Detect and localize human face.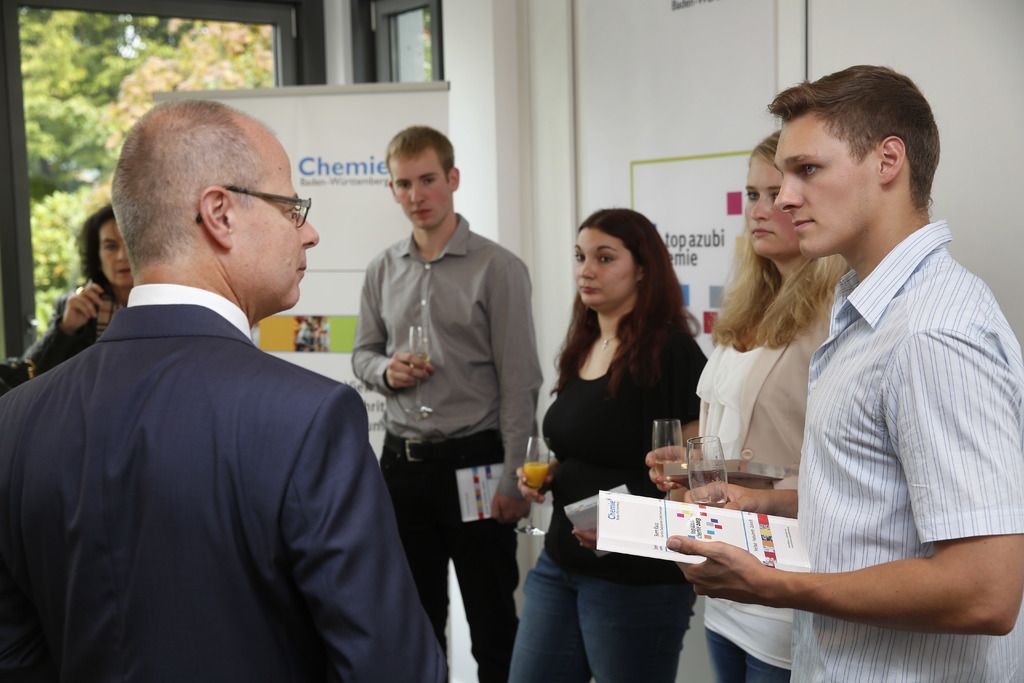
Localized at <bbox>572, 231, 636, 313</bbox>.
